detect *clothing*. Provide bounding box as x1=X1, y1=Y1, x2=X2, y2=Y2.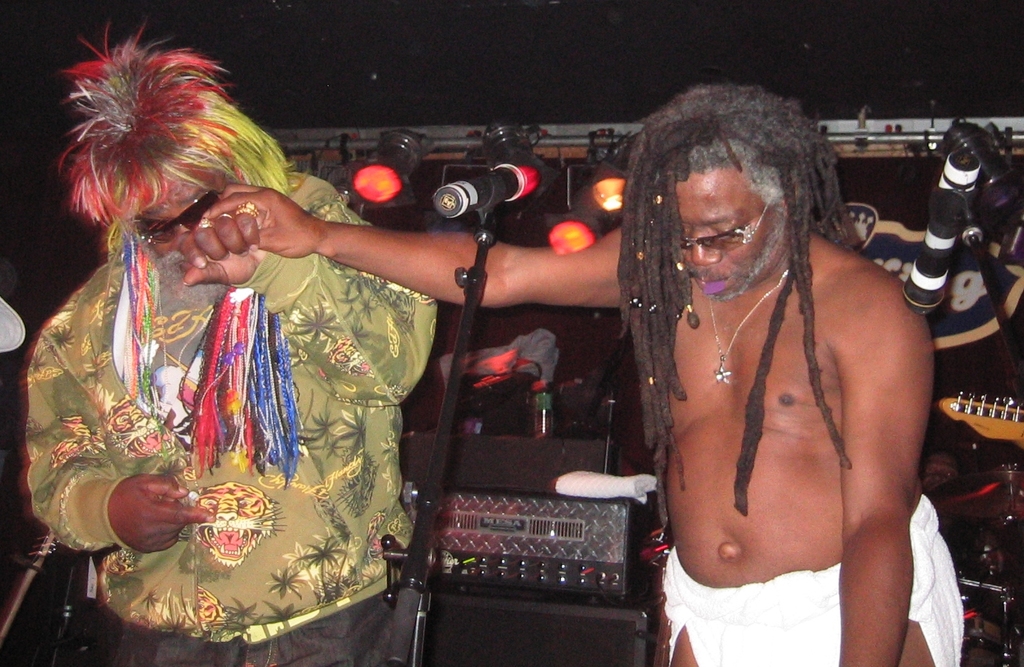
x1=28, y1=169, x2=439, y2=666.
